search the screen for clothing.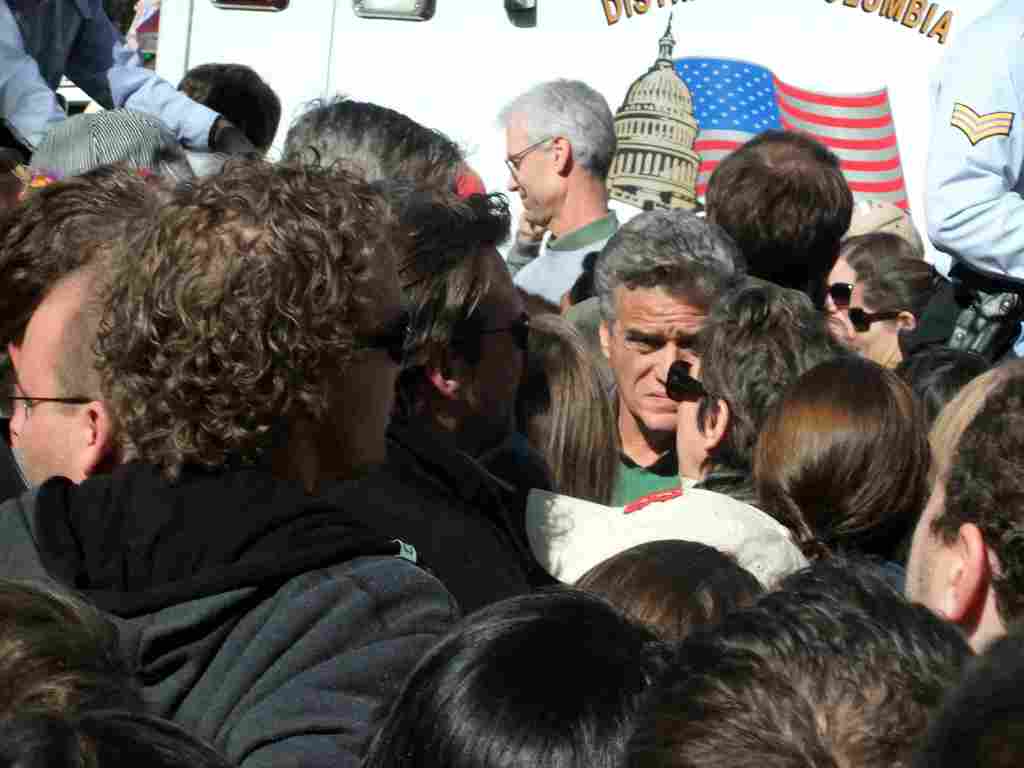
Found at x1=0 y1=454 x2=441 y2=767.
